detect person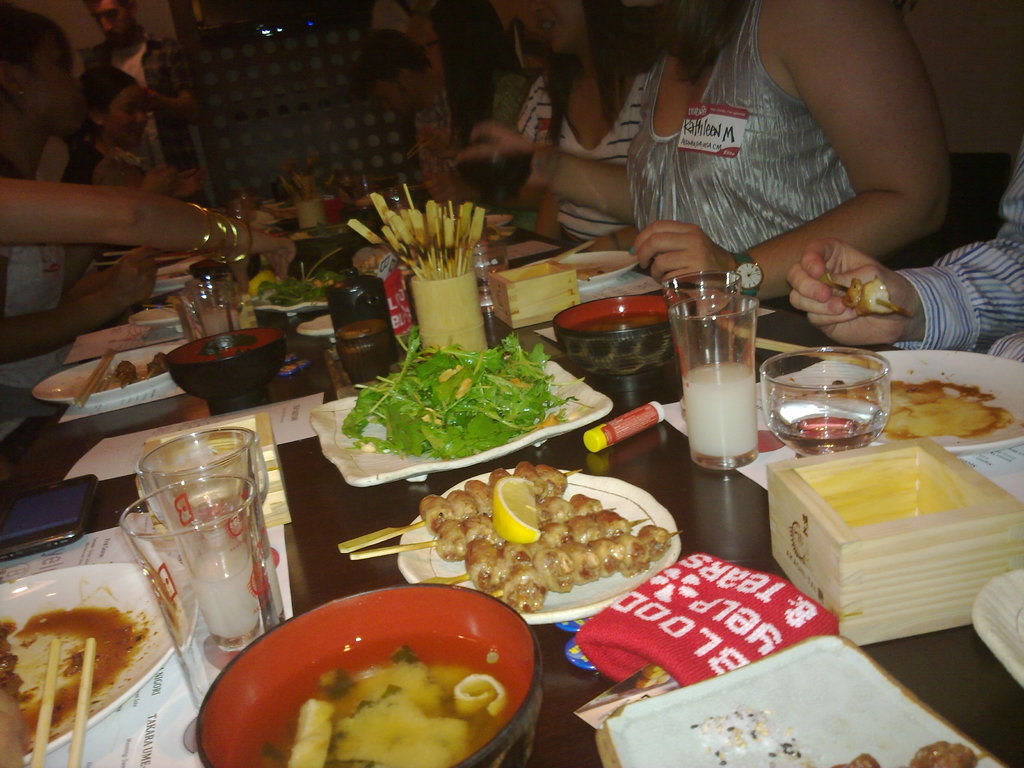
<bbox>460, 0, 668, 259</bbox>
